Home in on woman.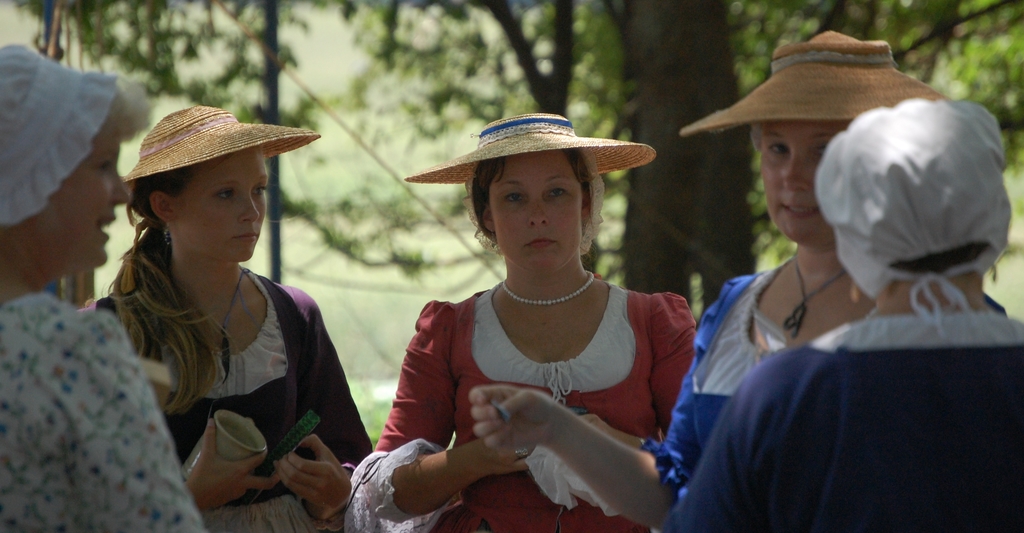
Homed in at bbox=(95, 103, 372, 532).
